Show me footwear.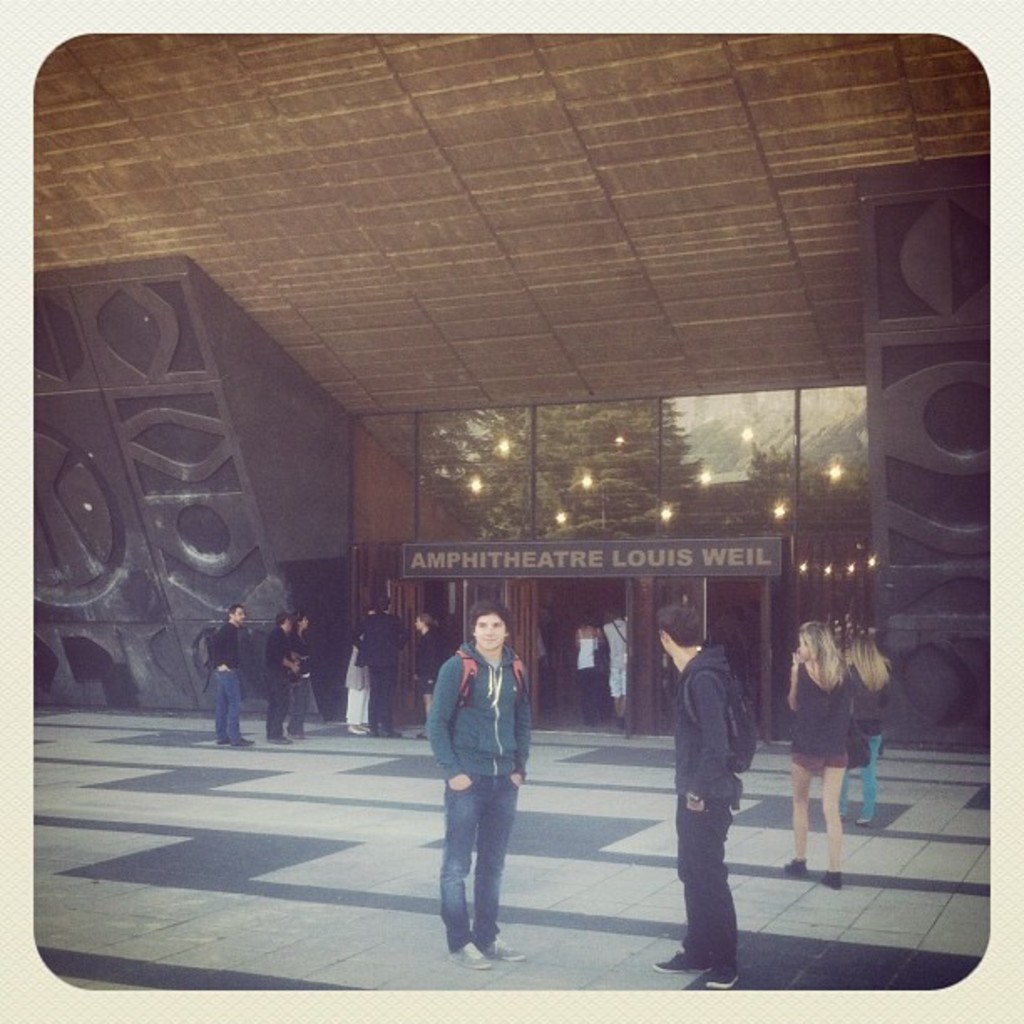
footwear is here: (left=485, top=939, right=520, bottom=965).
